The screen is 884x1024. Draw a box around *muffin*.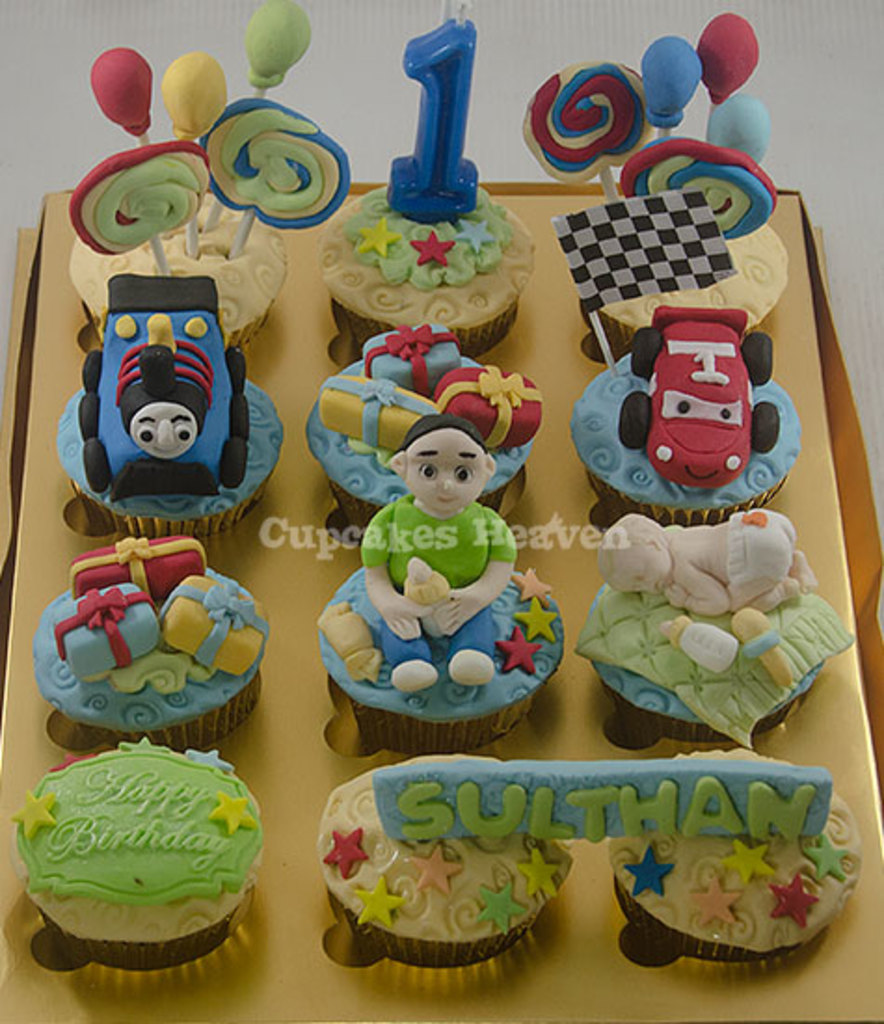
(left=15, top=728, right=279, bottom=972).
